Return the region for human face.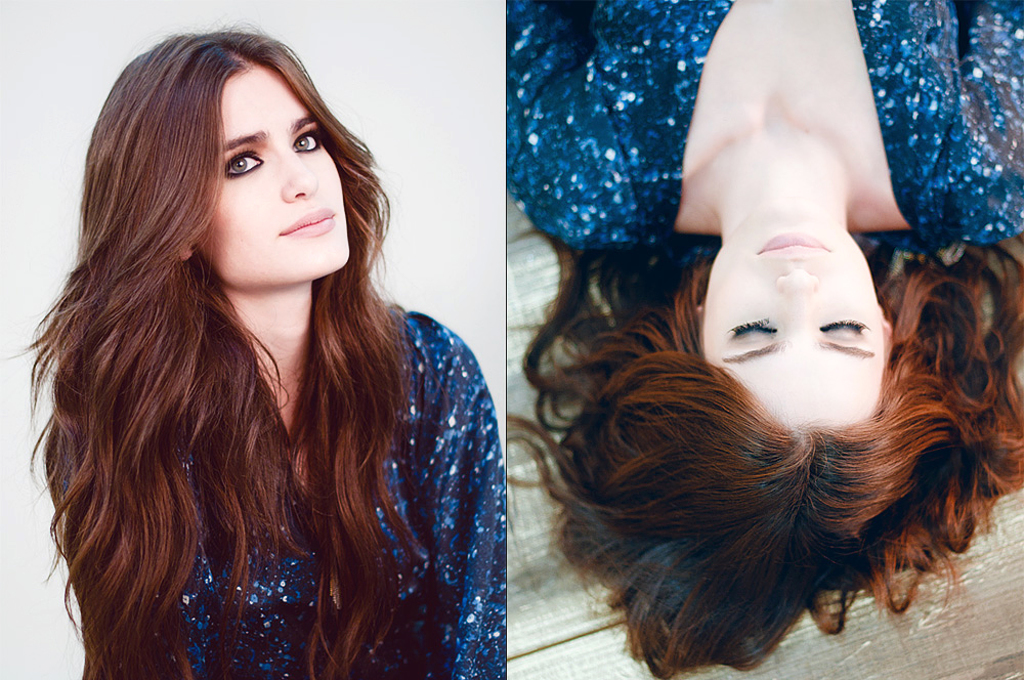
{"left": 200, "top": 68, "right": 351, "bottom": 292}.
